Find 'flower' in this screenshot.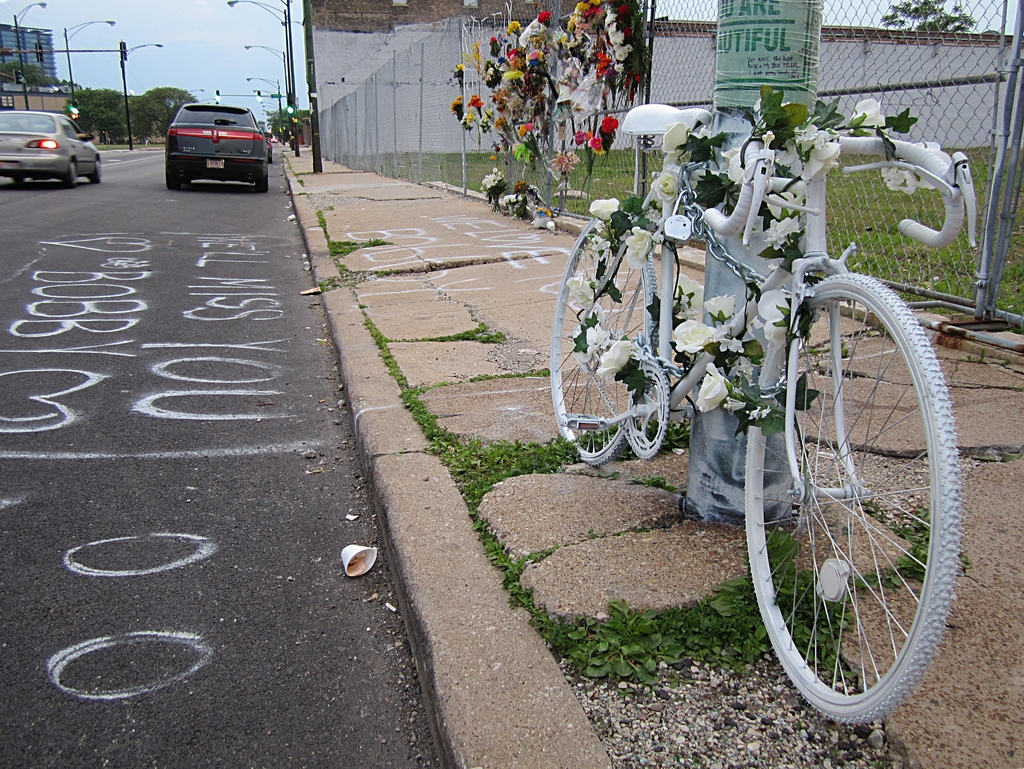
The bounding box for 'flower' is detection(455, 60, 467, 73).
